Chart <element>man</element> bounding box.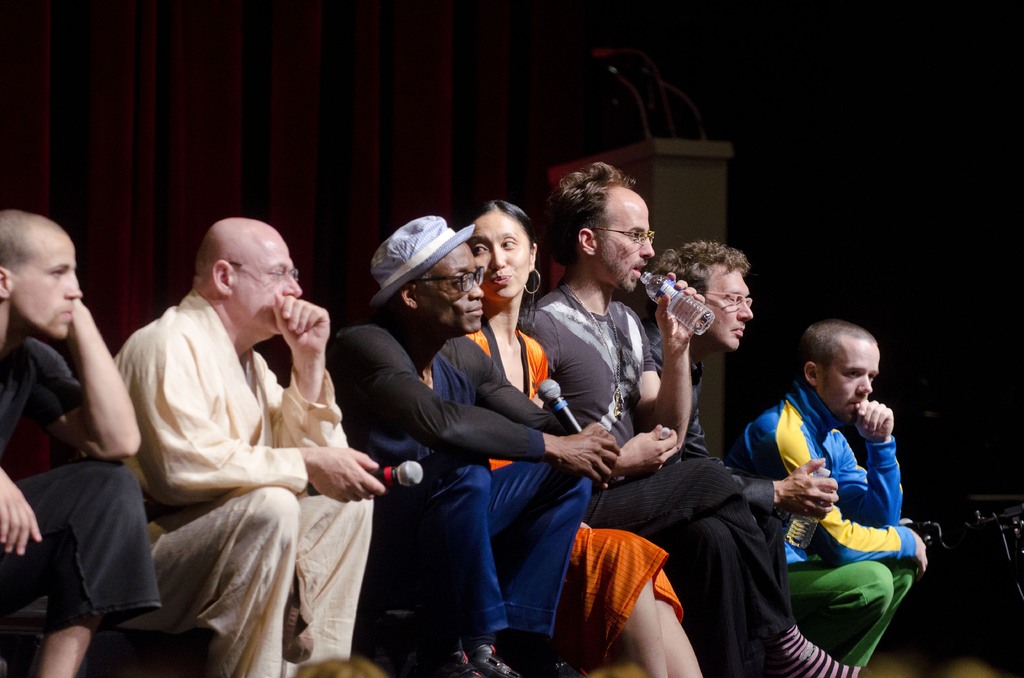
Charted: select_region(0, 209, 163, 677).
